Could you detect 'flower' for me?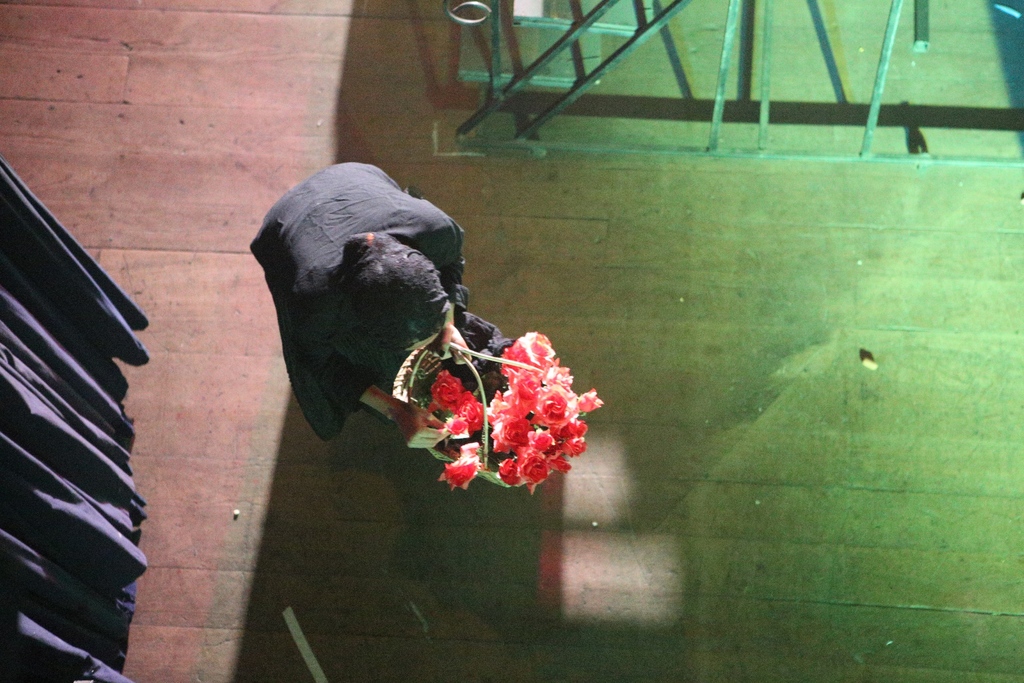
Detection result: l=517, t=440, r=552, b=483.
